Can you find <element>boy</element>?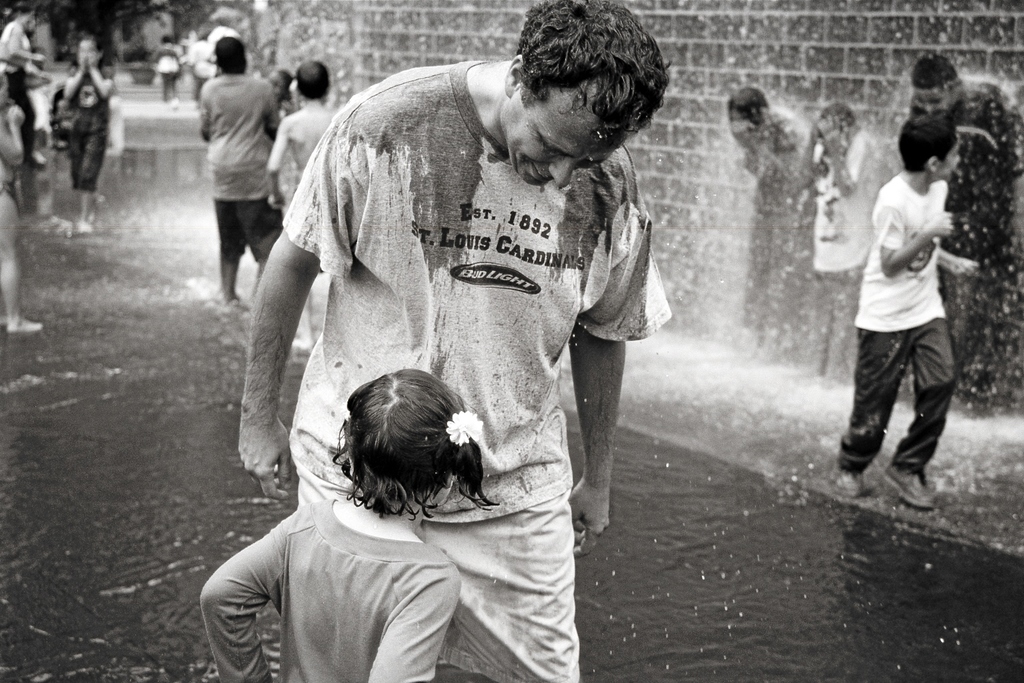
Yes, bounding box: locate(197, 34, 275, 311).
